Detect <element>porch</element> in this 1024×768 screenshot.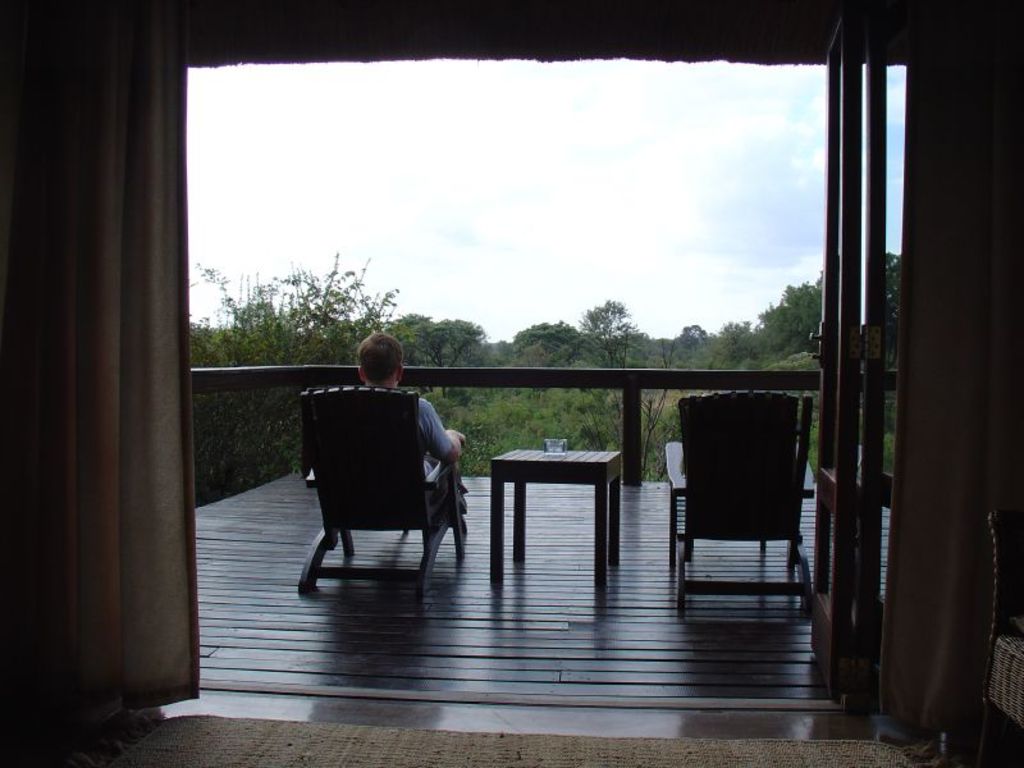
Detection: bbox=[0, 157, 1007, 751].
